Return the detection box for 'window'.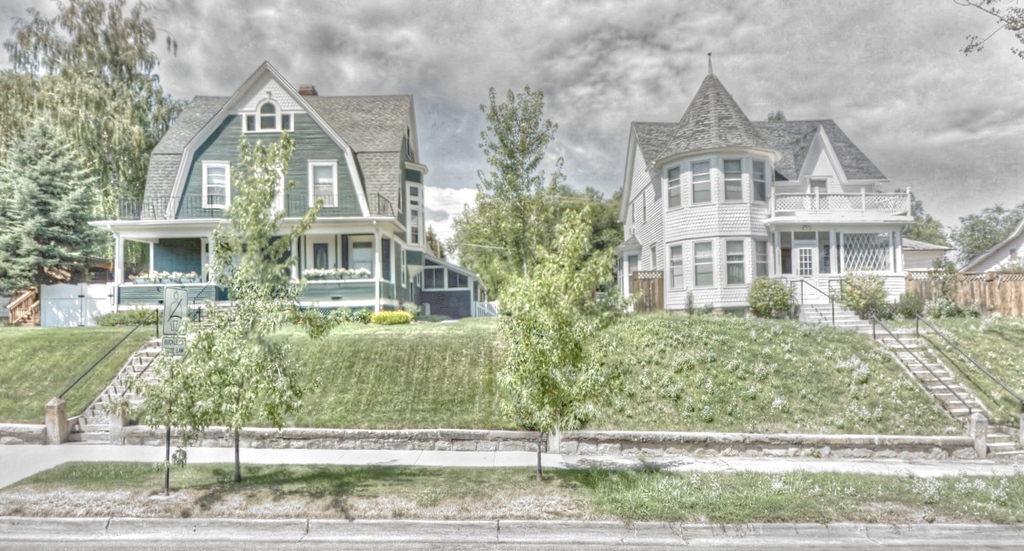
<box>753,242,769,279</box>.
